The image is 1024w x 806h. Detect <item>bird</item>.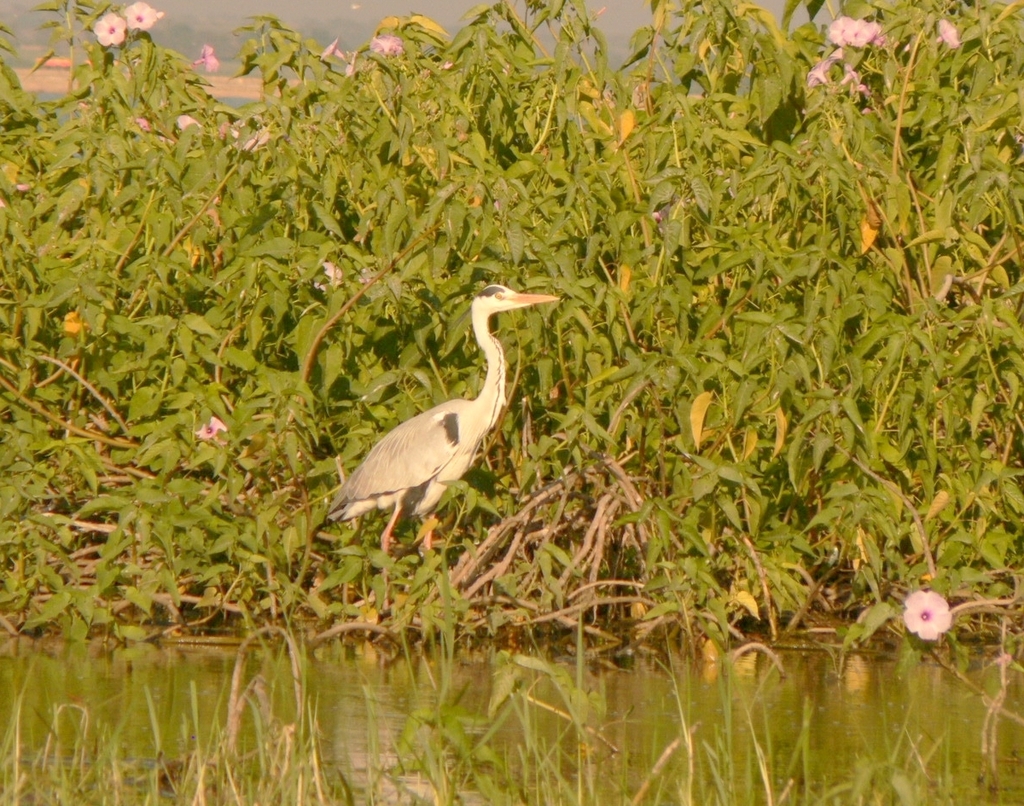
Detection: crop(311, 286, 561, 618).
